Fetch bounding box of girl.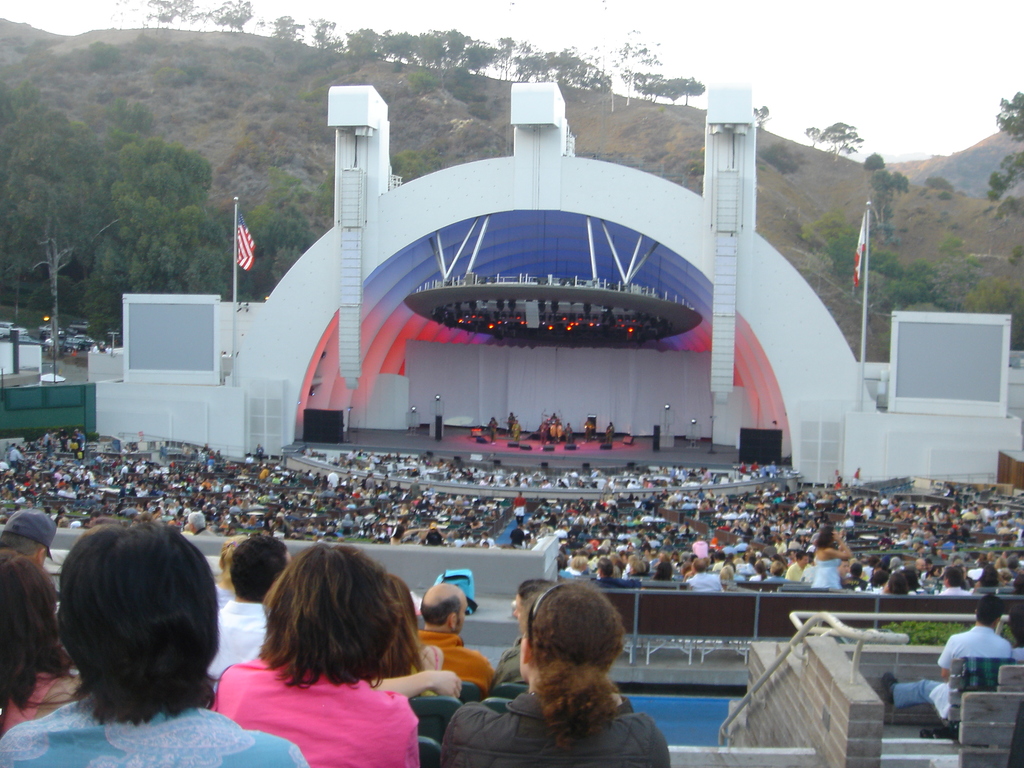
Bbox: pyautogui.locateOnScreen(442, 575, 682, 767).
